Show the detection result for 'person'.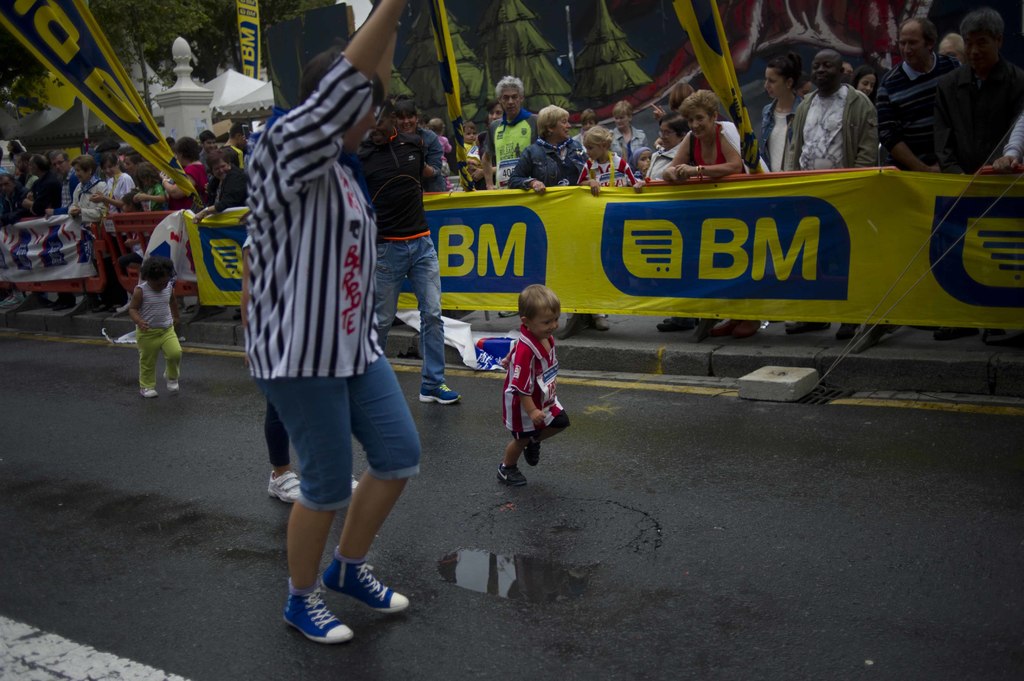
[left=494, top=279, right=569, bottom=476].
